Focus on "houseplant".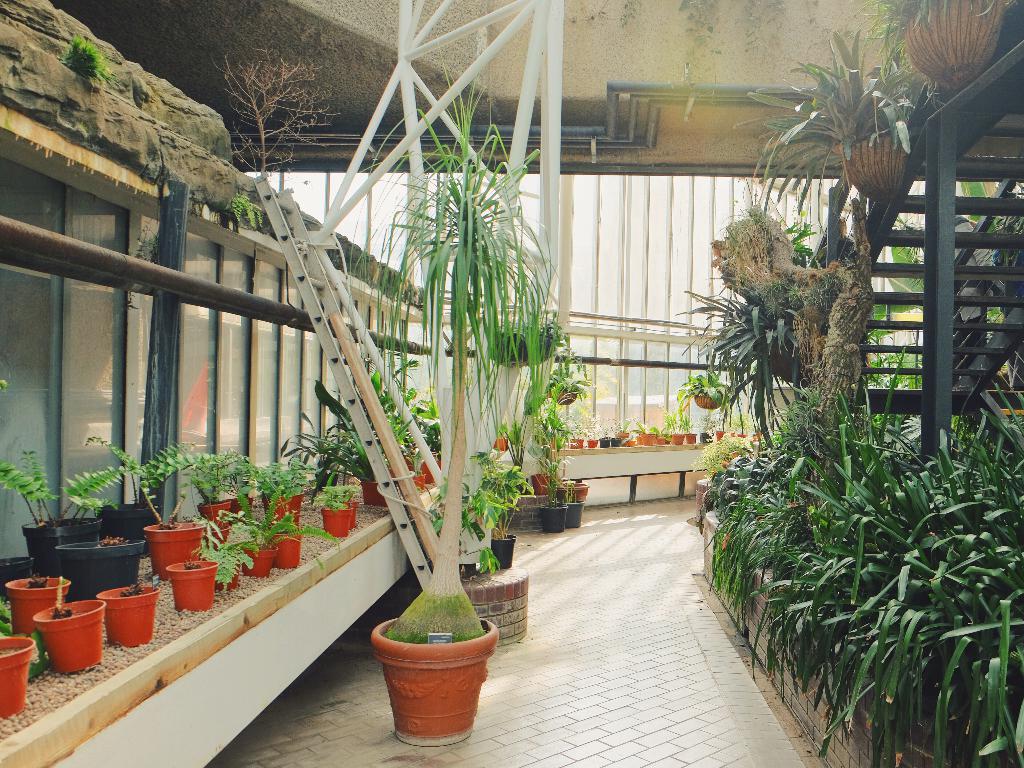
Focused at 0, 447, 62, 569.
